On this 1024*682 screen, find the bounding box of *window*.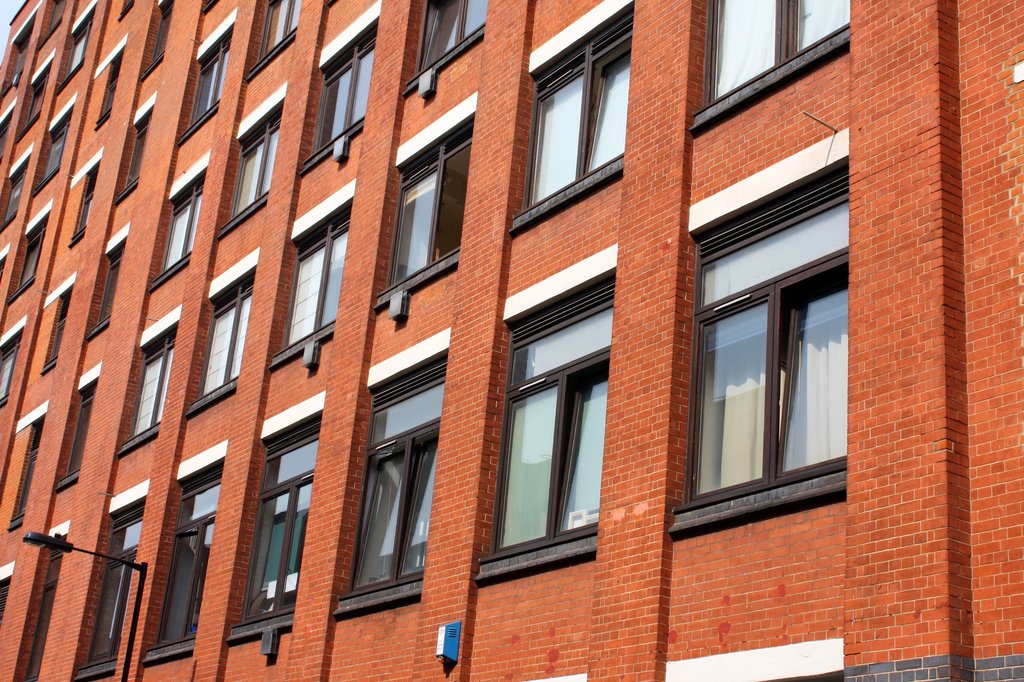
Bounding box: x1=506, y1=1, x2=635, y2=235.
